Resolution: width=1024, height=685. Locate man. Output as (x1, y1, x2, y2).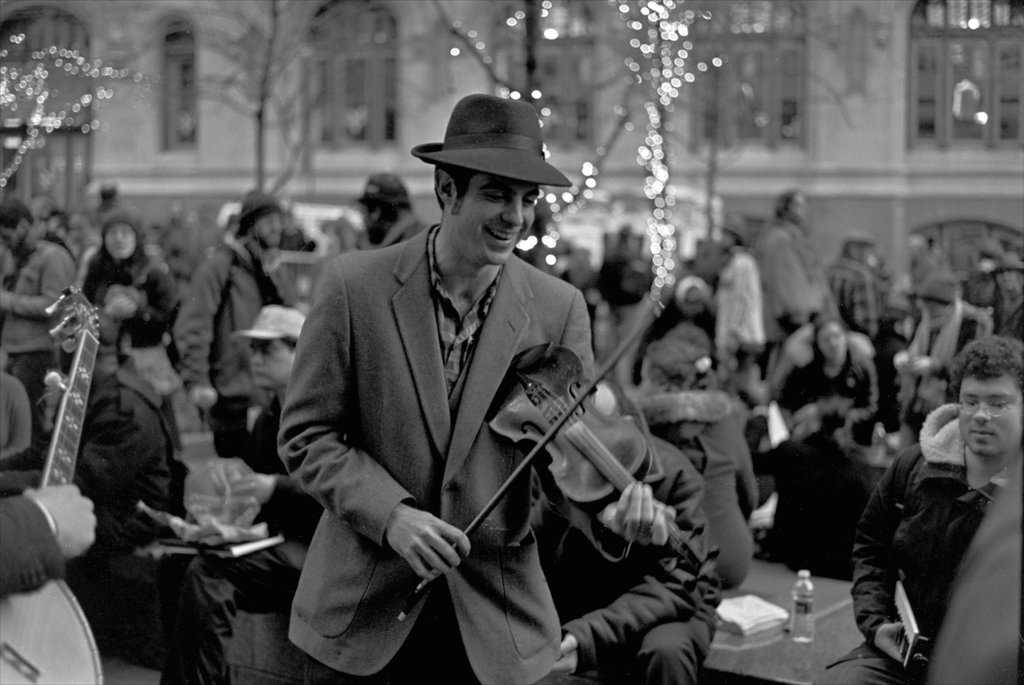
(758, 183, 849, 364).
